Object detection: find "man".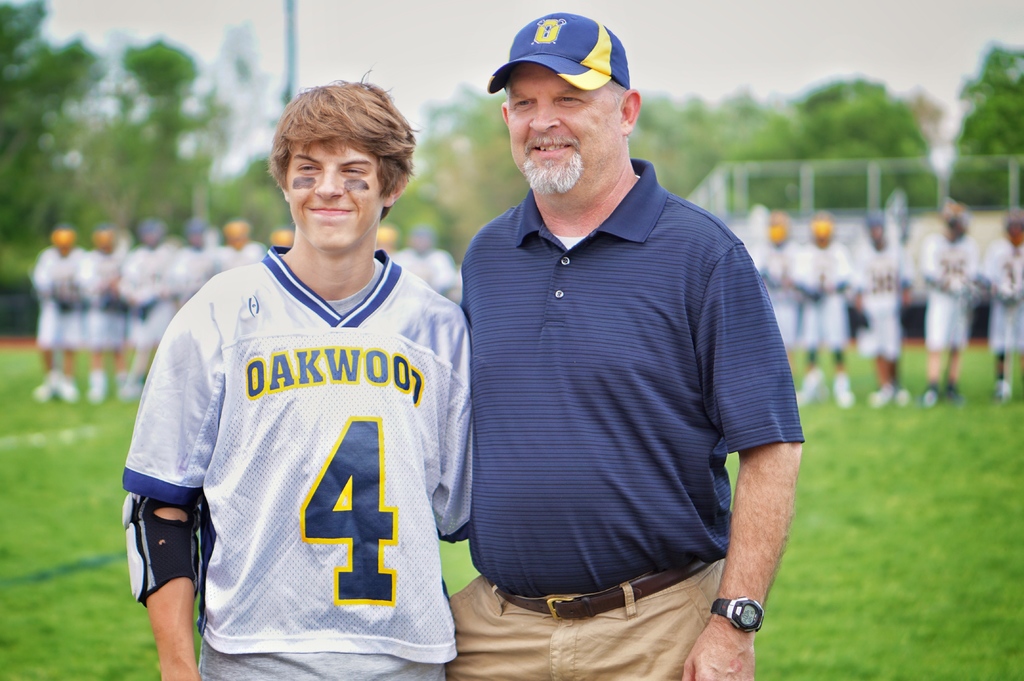
<region>403, 0, 819, 680</region>.
